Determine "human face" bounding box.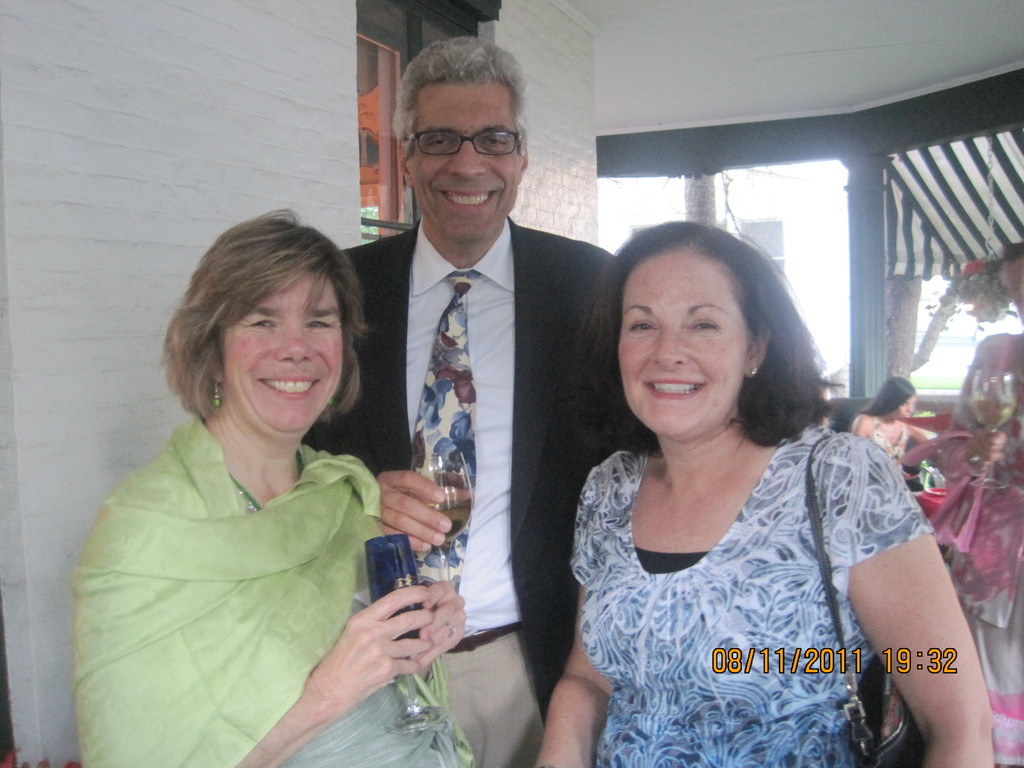
Determined: {"left": 235, "top": 271, "right": 344, "bottom": 433}.
